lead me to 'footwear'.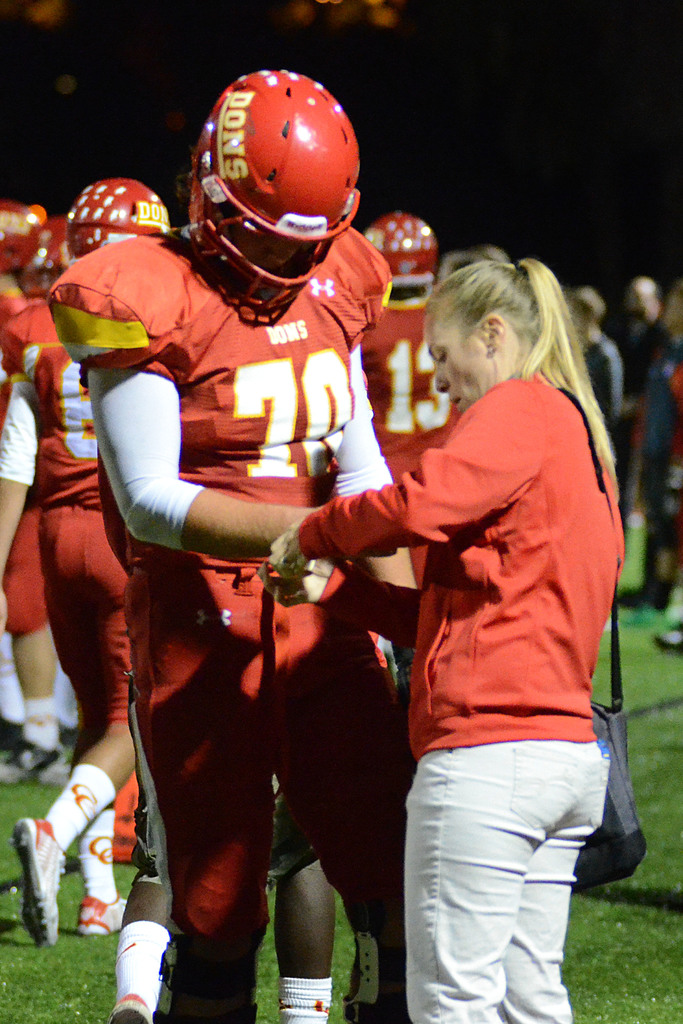
Lead to 74,895,123,939.
